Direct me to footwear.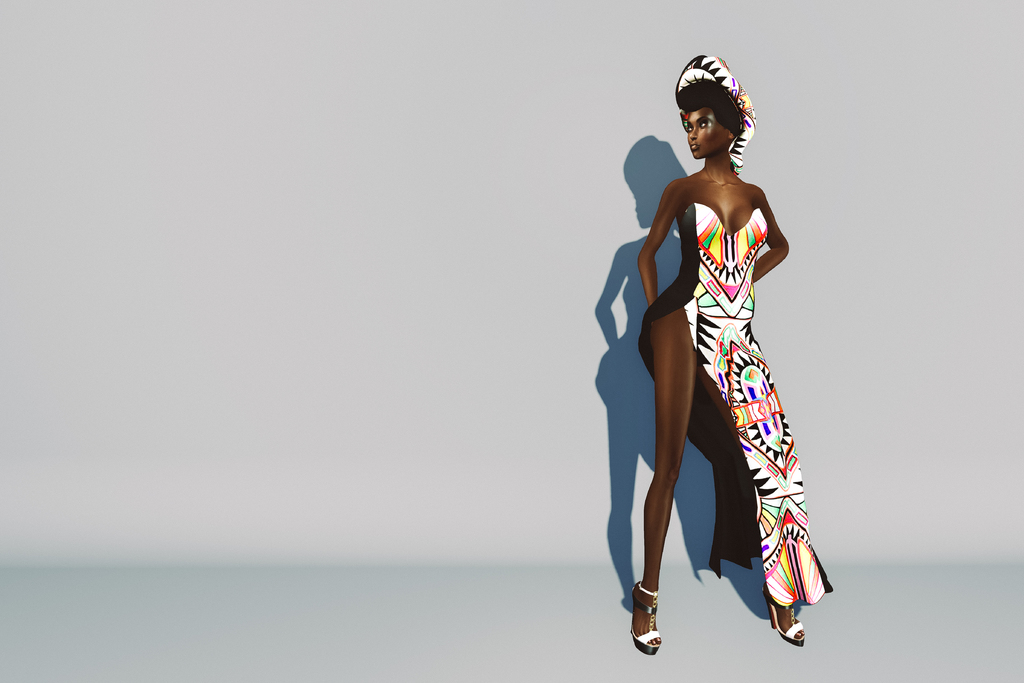
Direction: bbox=(761, 580, 804, 650).
